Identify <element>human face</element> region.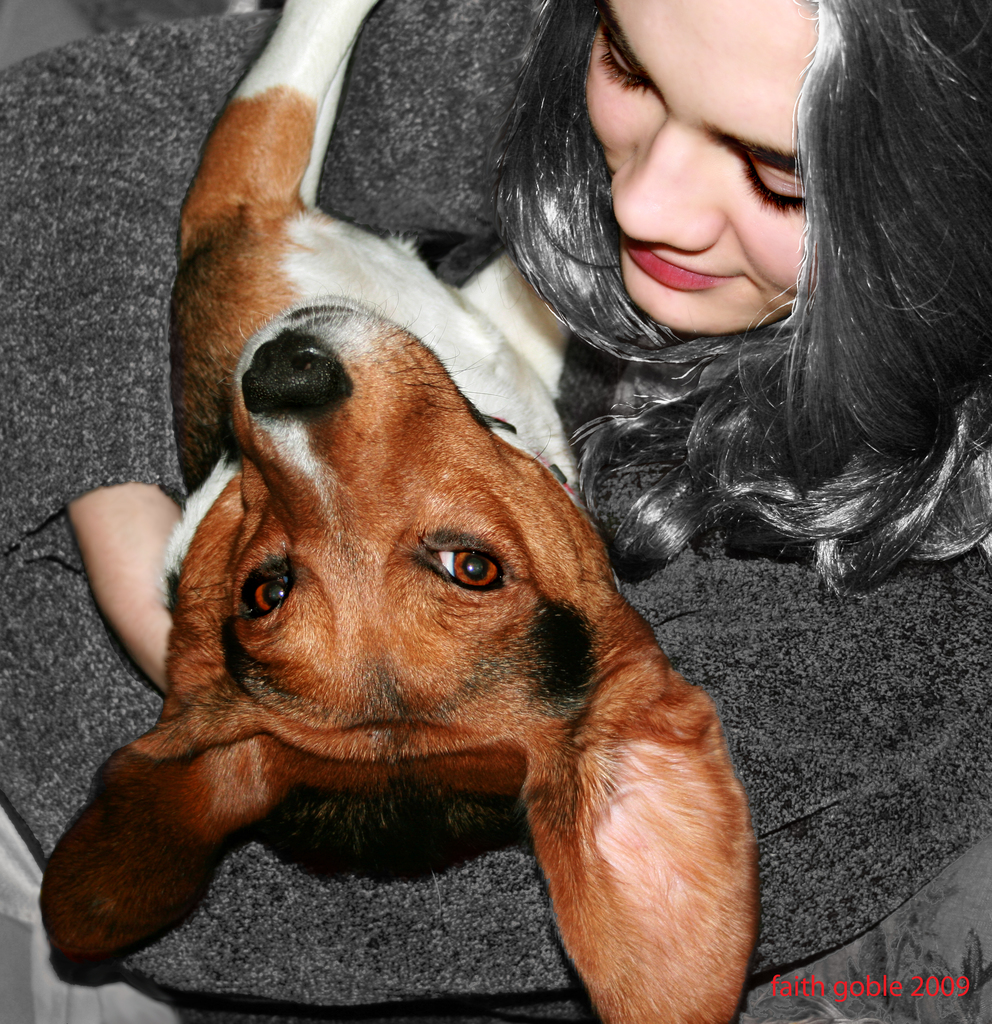
Region: bbox=[574, 0, 823, 335].
